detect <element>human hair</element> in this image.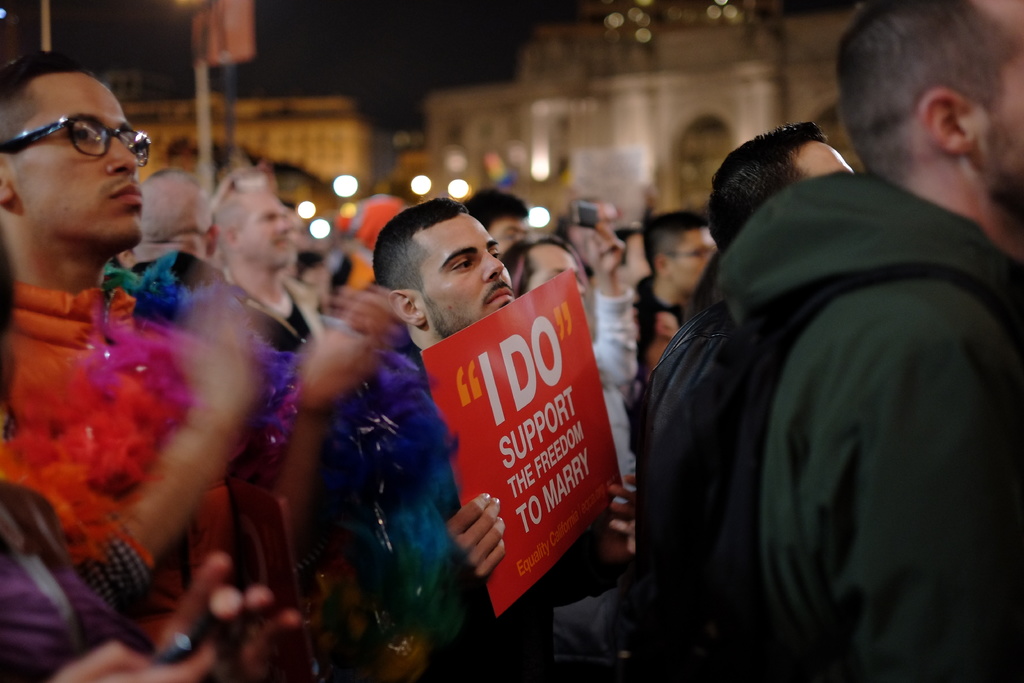
Detection: (left=615, top=227, right=640, bottom=265).
